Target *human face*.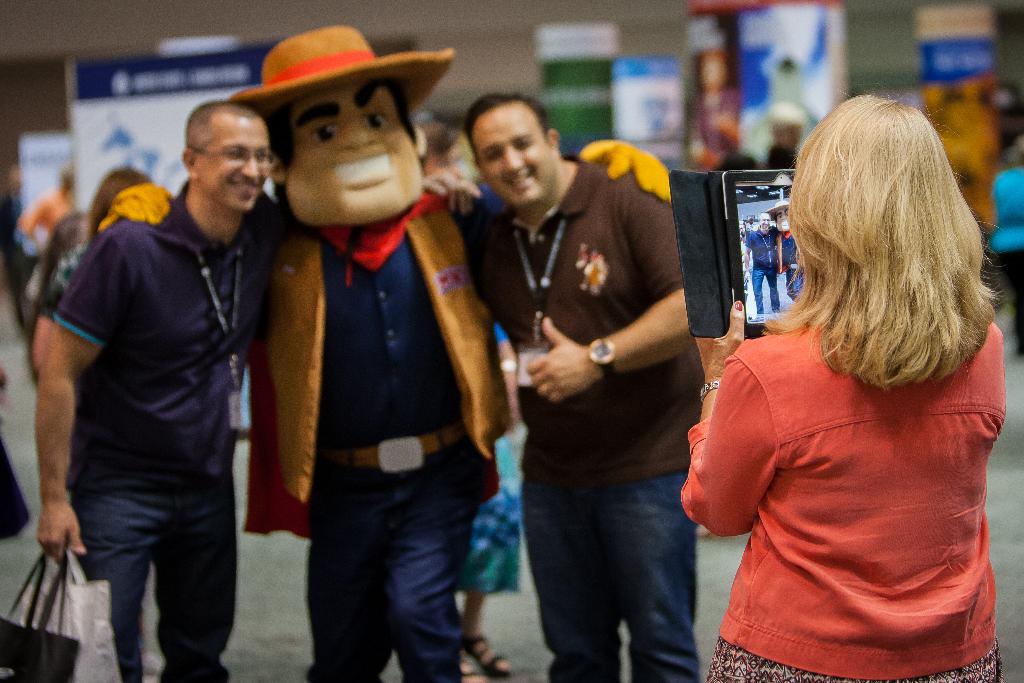
Target region: rect(193, 120, 278, 212).
